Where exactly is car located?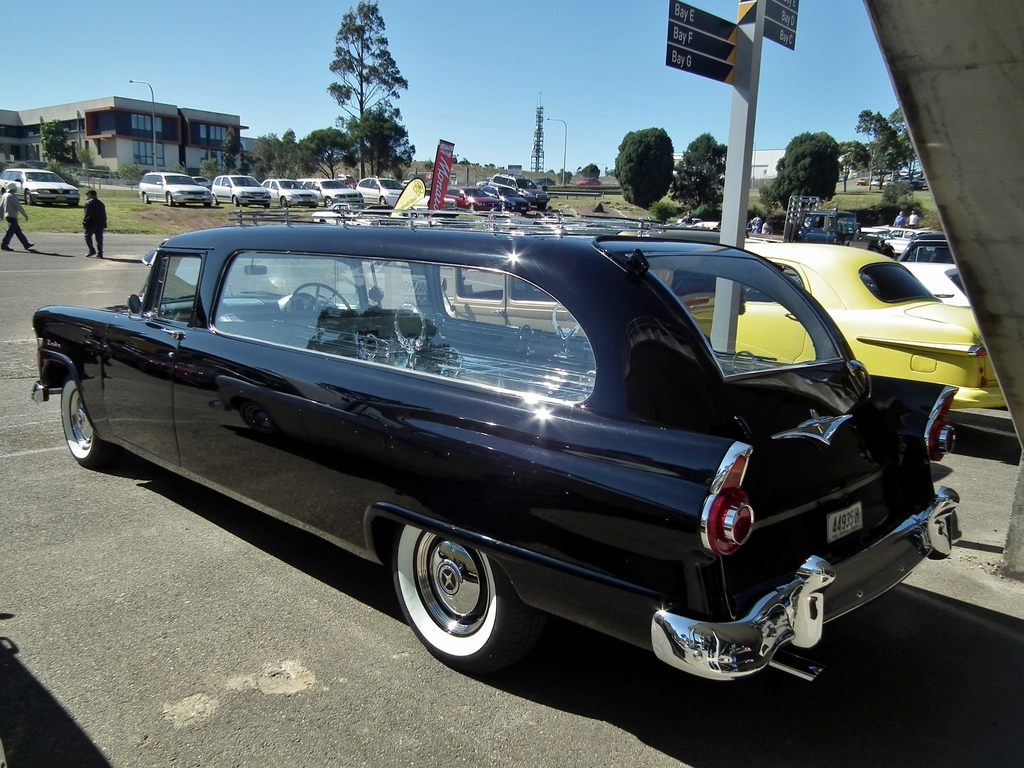
Its bounding box is (257,171,325,207).
